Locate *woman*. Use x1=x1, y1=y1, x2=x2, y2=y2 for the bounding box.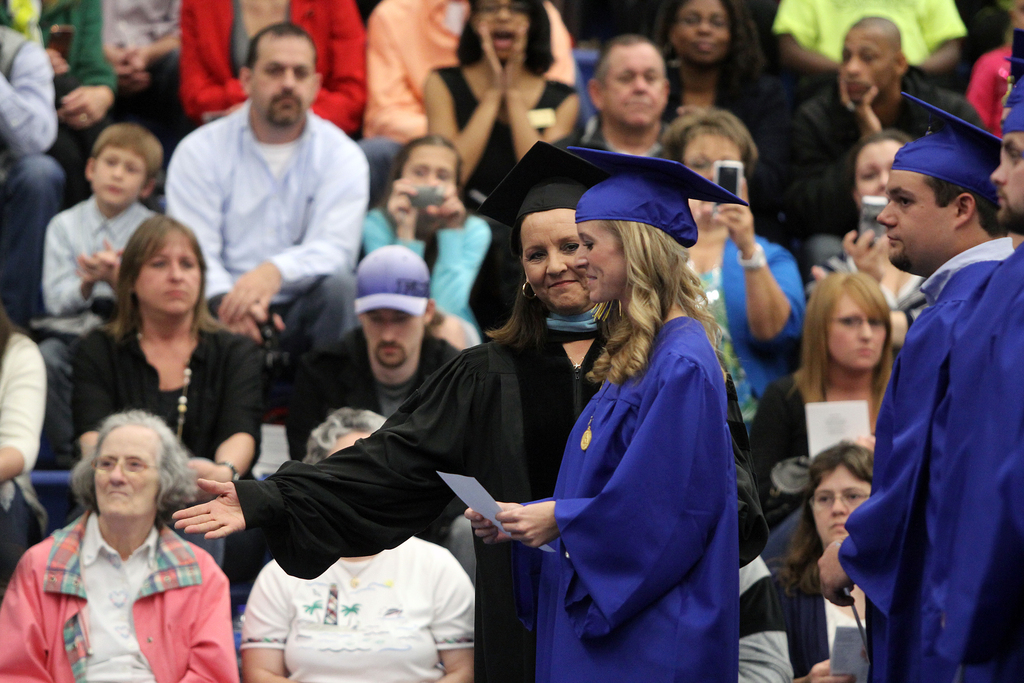
x1=426, y1=0, x2=578, y2=204.
